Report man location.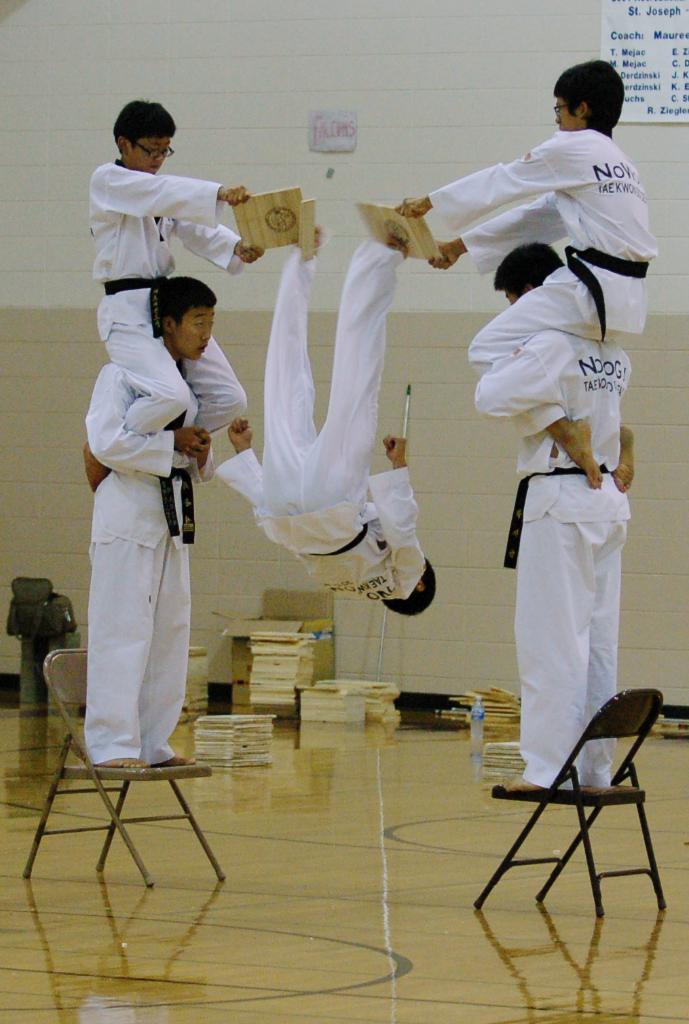
Report: [71, 262, 219, 769].
